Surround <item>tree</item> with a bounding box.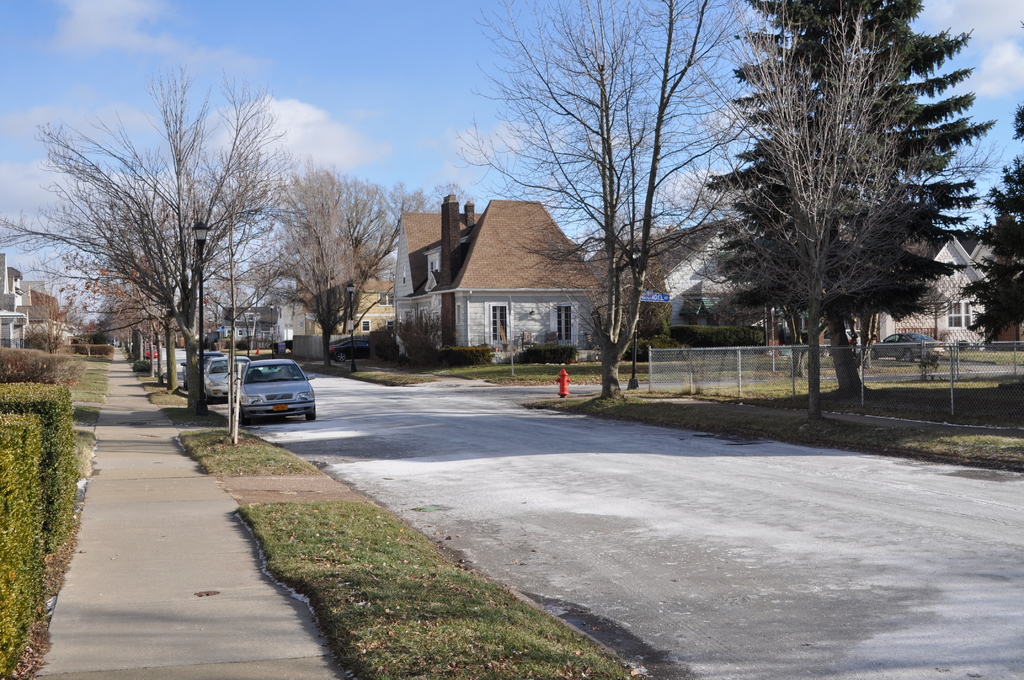
(x1=952, y1=97, x2=1023, y2=349).
